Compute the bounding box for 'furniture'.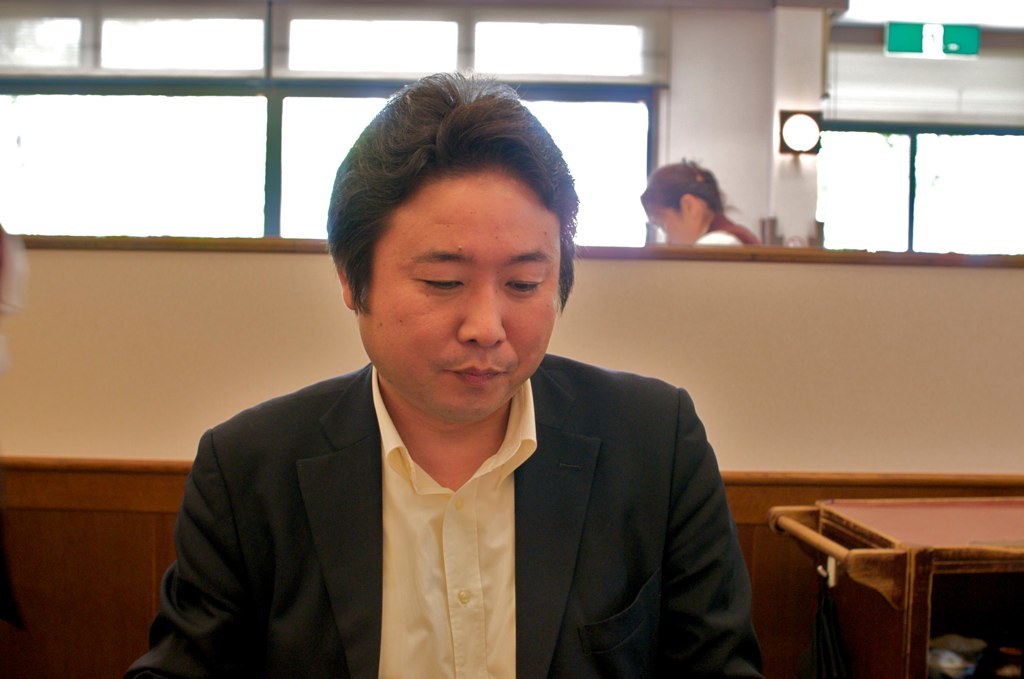
<box>767,496,1023,678</box>.
